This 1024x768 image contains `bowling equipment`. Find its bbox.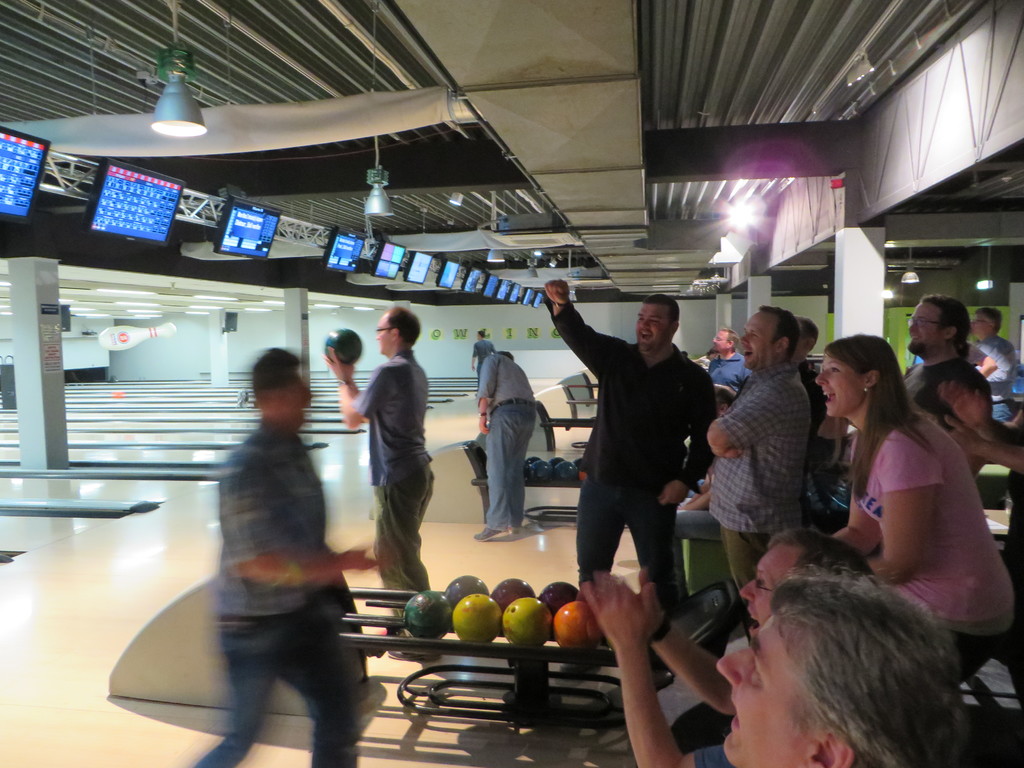
[415,425,586,524].
